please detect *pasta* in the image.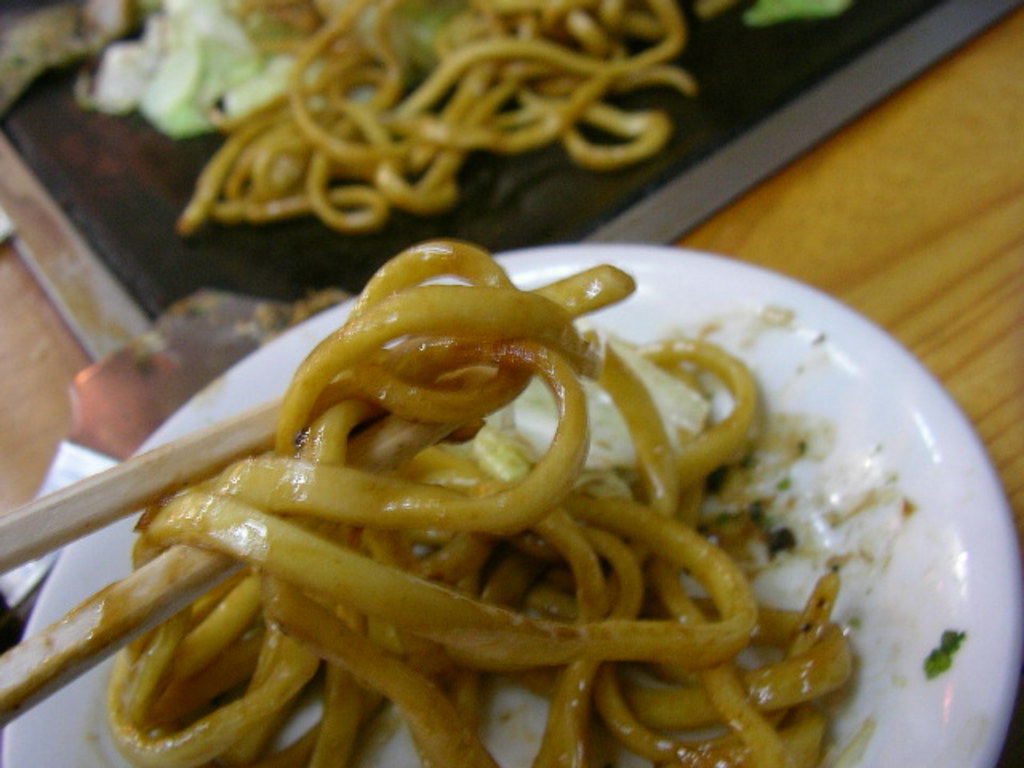
(102, 240, 856, 766).
